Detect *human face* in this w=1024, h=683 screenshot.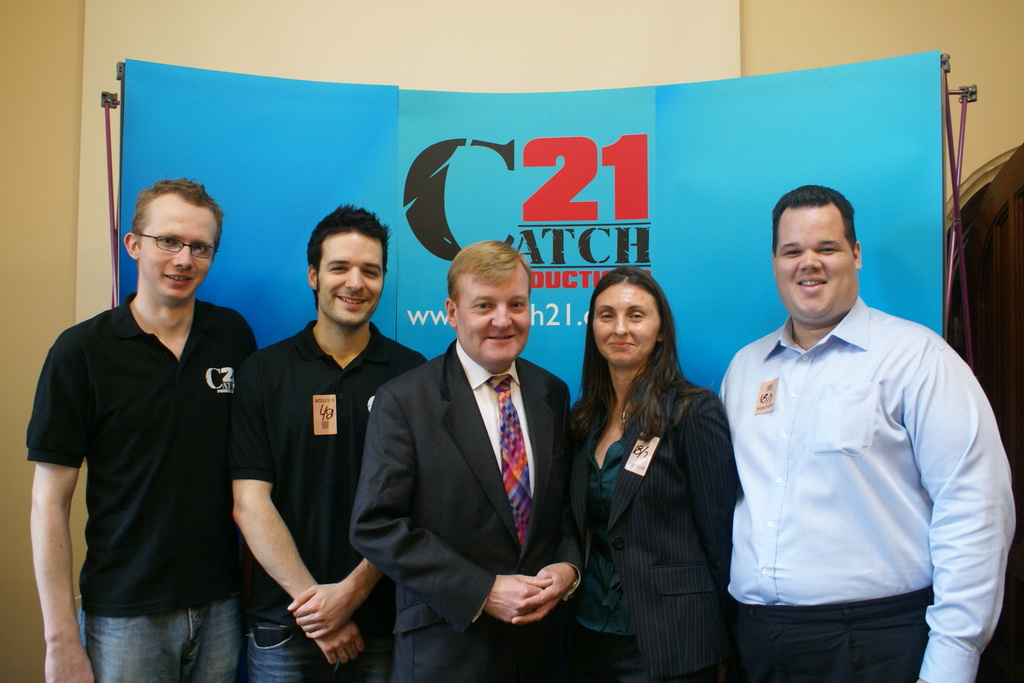
Detection: [x1=141, y1=202, x2=218, y2=300].
